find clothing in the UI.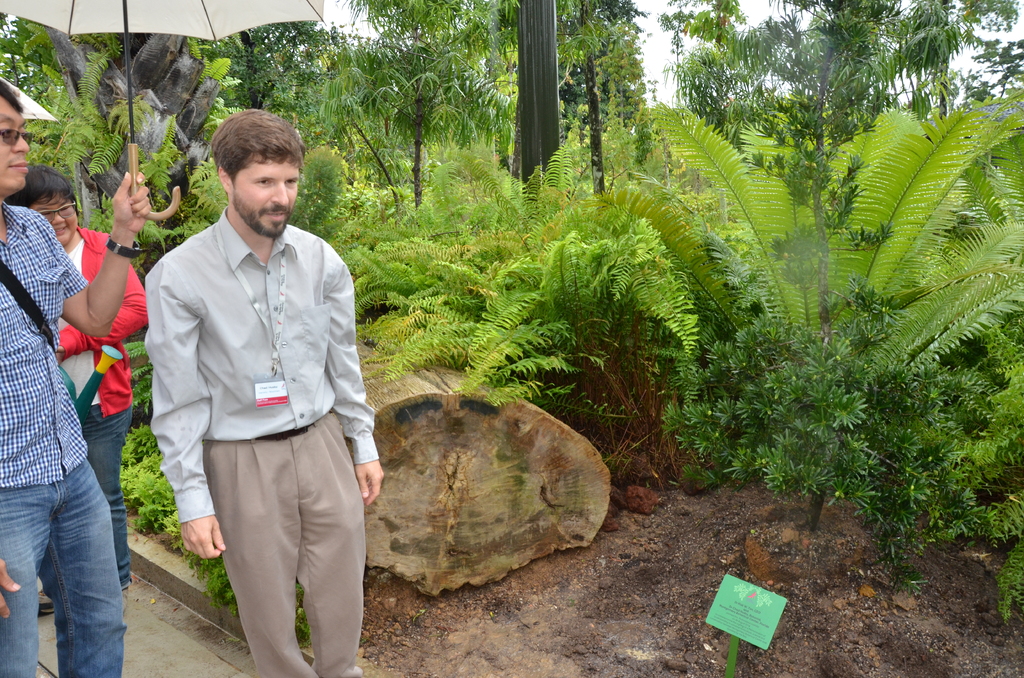
UI element at [155, 178, 368, 649].
